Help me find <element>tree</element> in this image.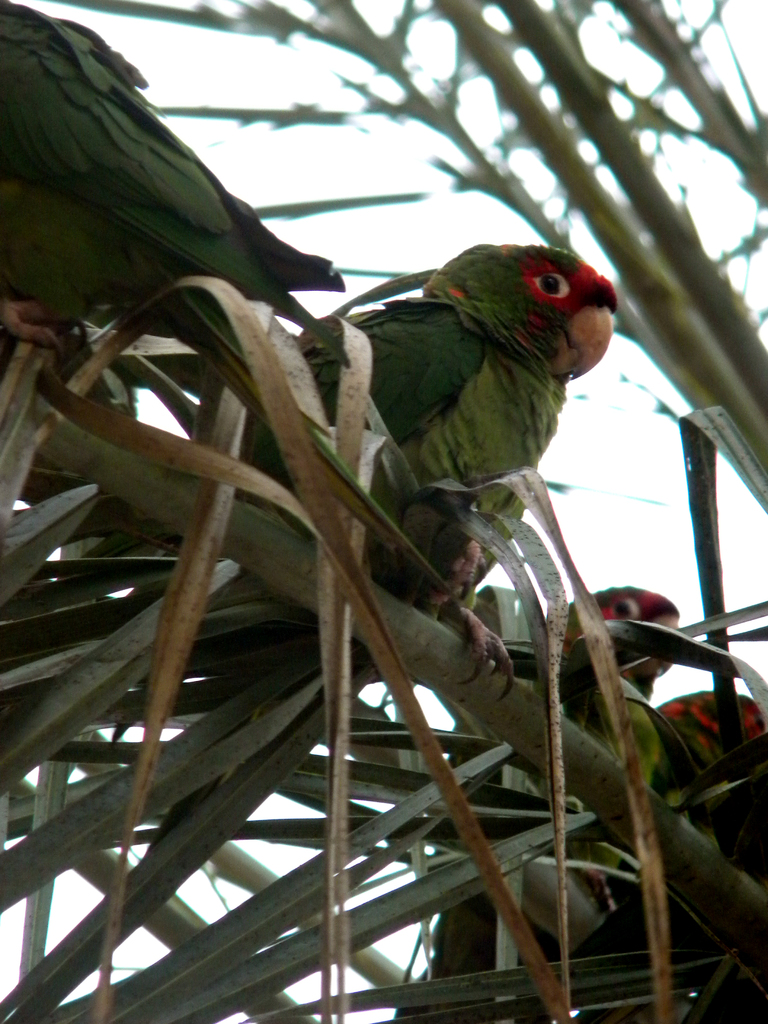
Found it: crop(2, 0, 767, 1023).
